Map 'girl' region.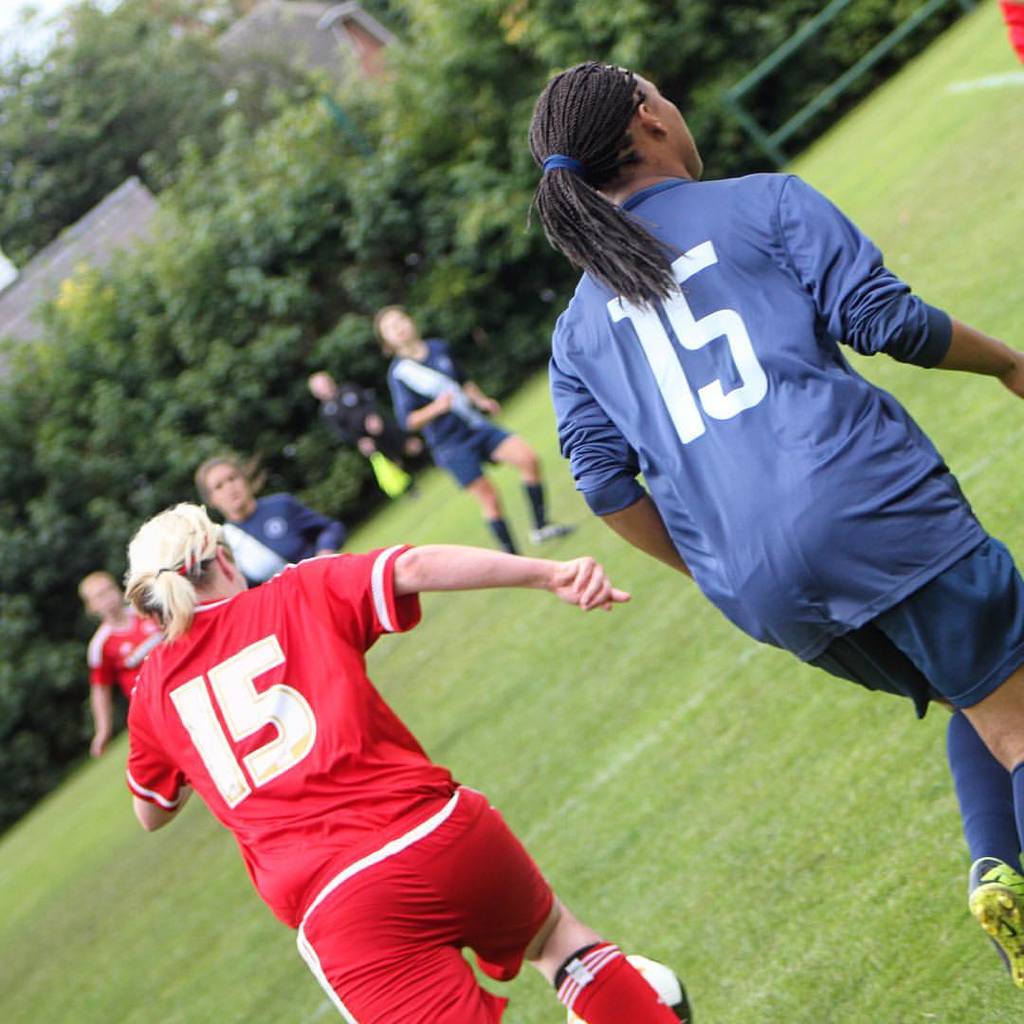
Mapped to x1=130 y1=501 x2=696 y2=1023.
